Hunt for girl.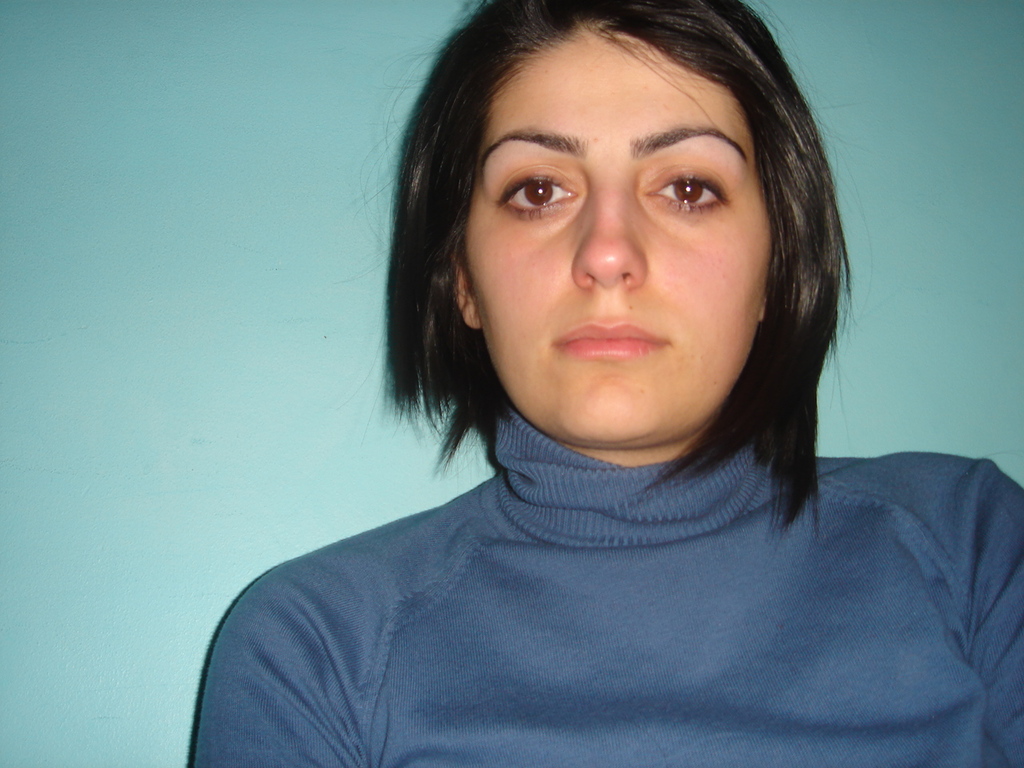
Hunted down at 182:0:1023:767.
